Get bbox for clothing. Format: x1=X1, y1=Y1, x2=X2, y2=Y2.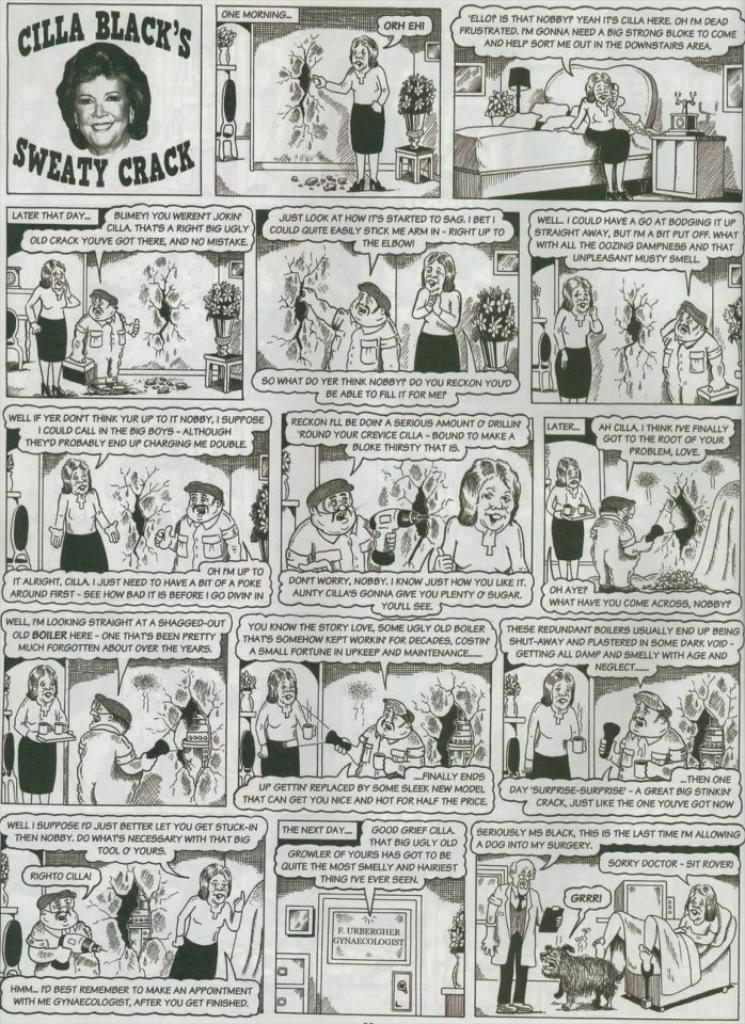
x1=569, y1=96, x2=632, y2=165.
